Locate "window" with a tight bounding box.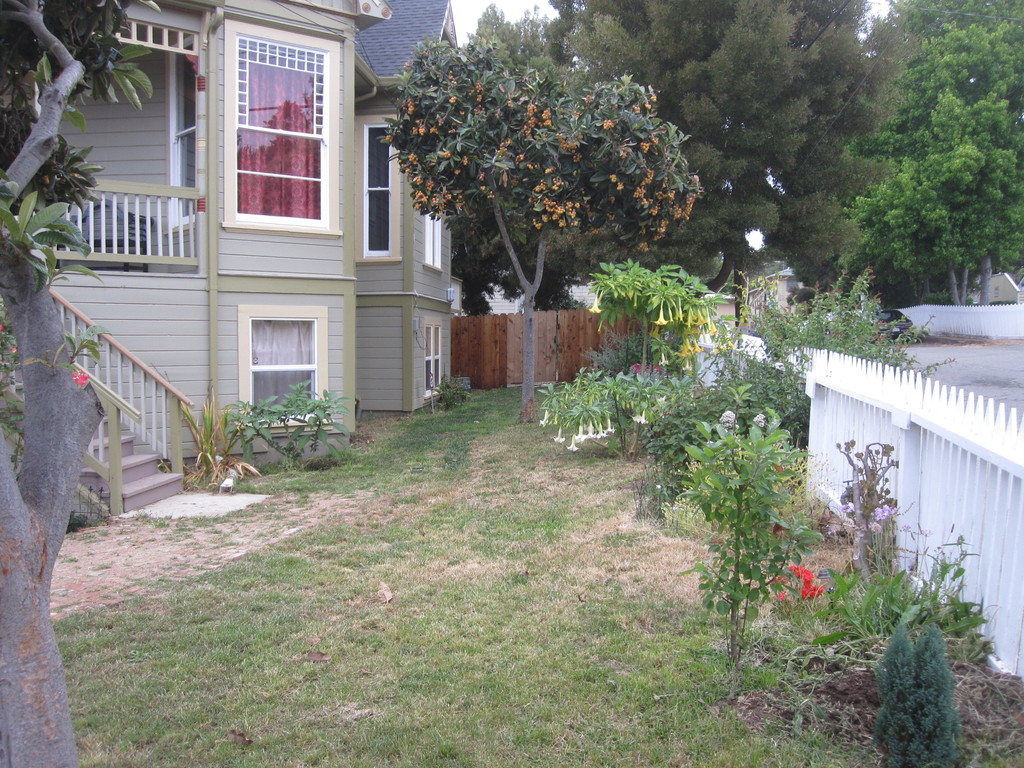
(x1=362, y1=124, x2=392, y2=254).
